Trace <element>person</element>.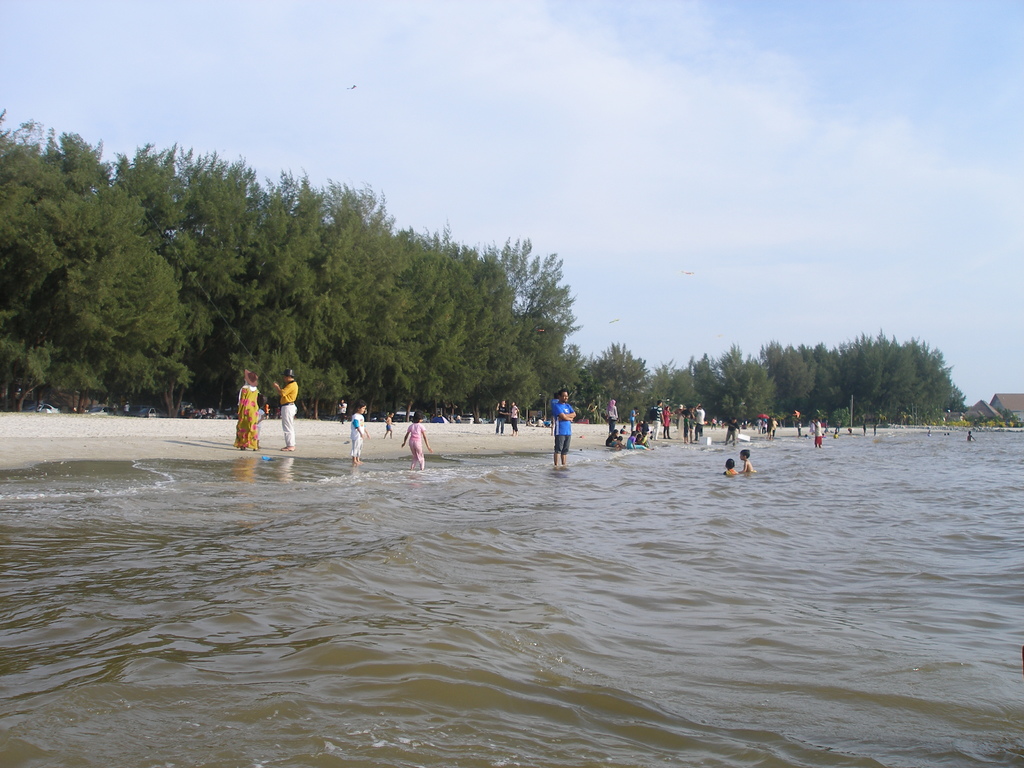
Traced to crop(609, 399, 621, 445).
